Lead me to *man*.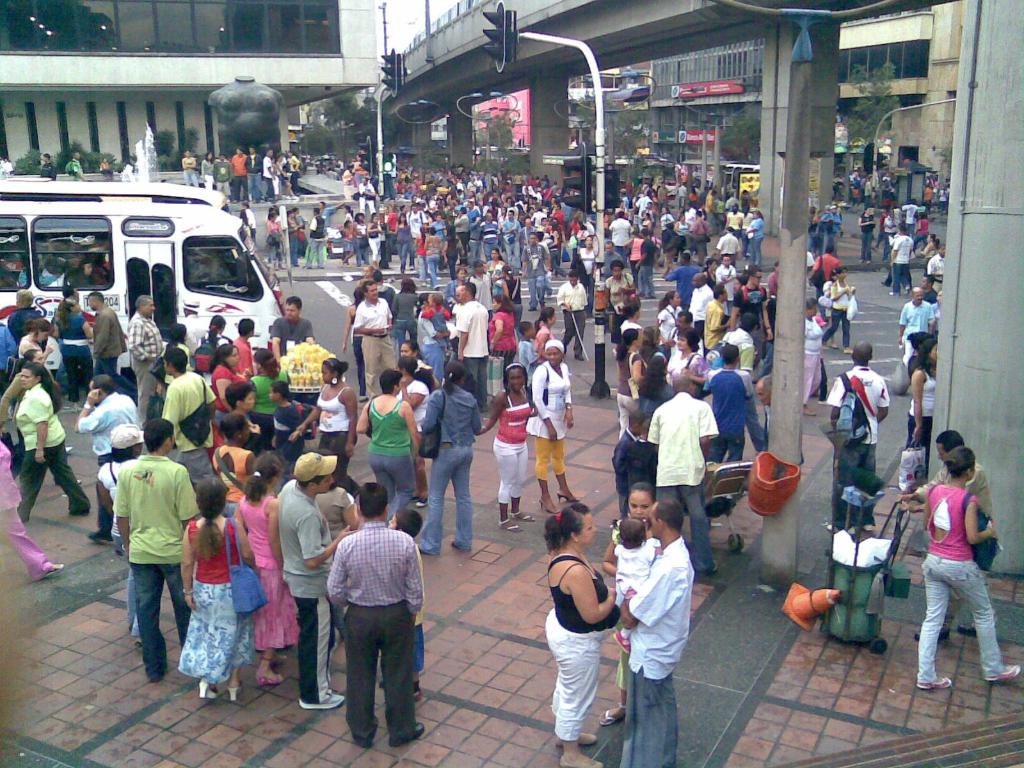
Lead to x1=247 y1=144 x2=262 y2=202.
